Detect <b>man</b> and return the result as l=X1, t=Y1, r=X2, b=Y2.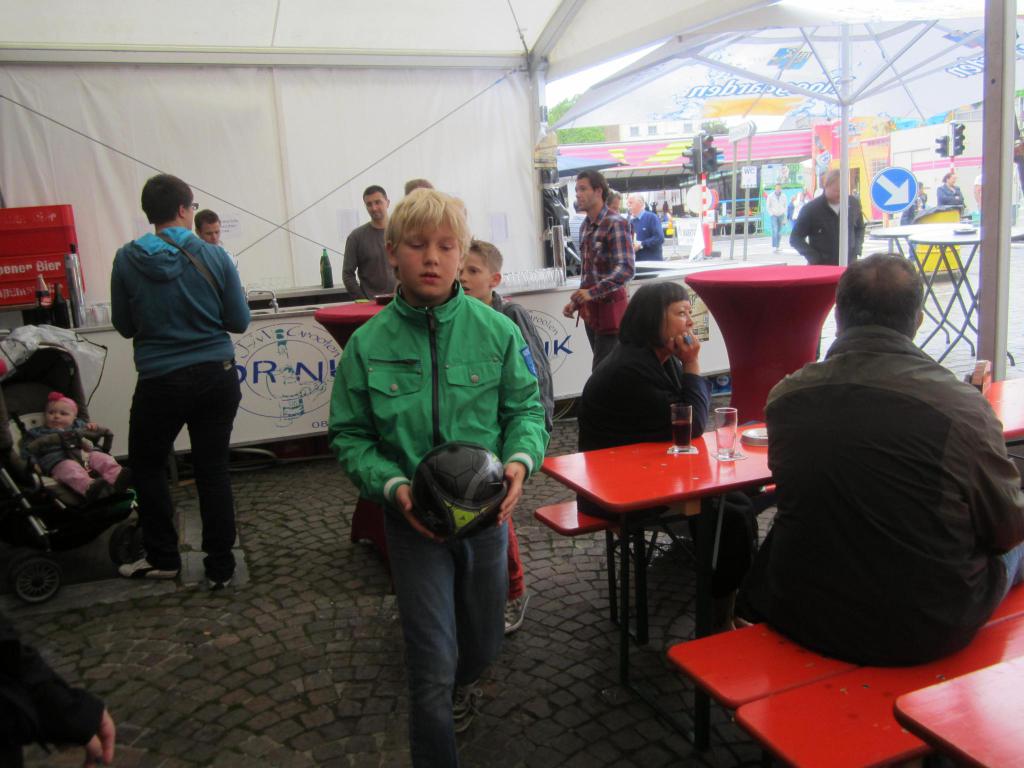
l=744, t=241, r=1023, b=675.
